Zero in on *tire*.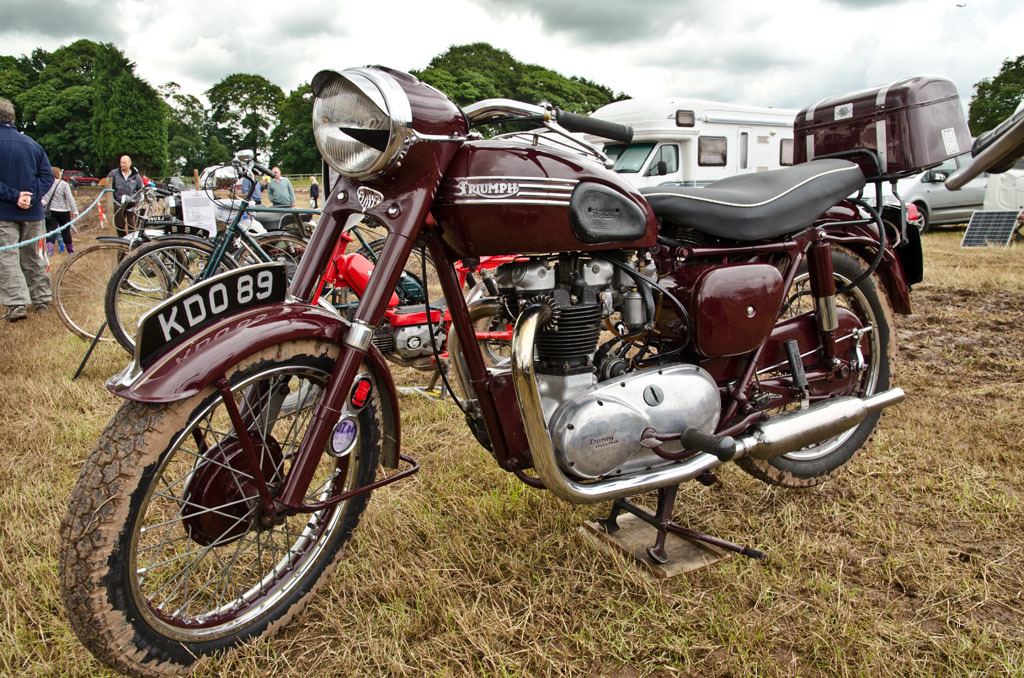
Zeroed in: box(730, 241, 900, 481).
